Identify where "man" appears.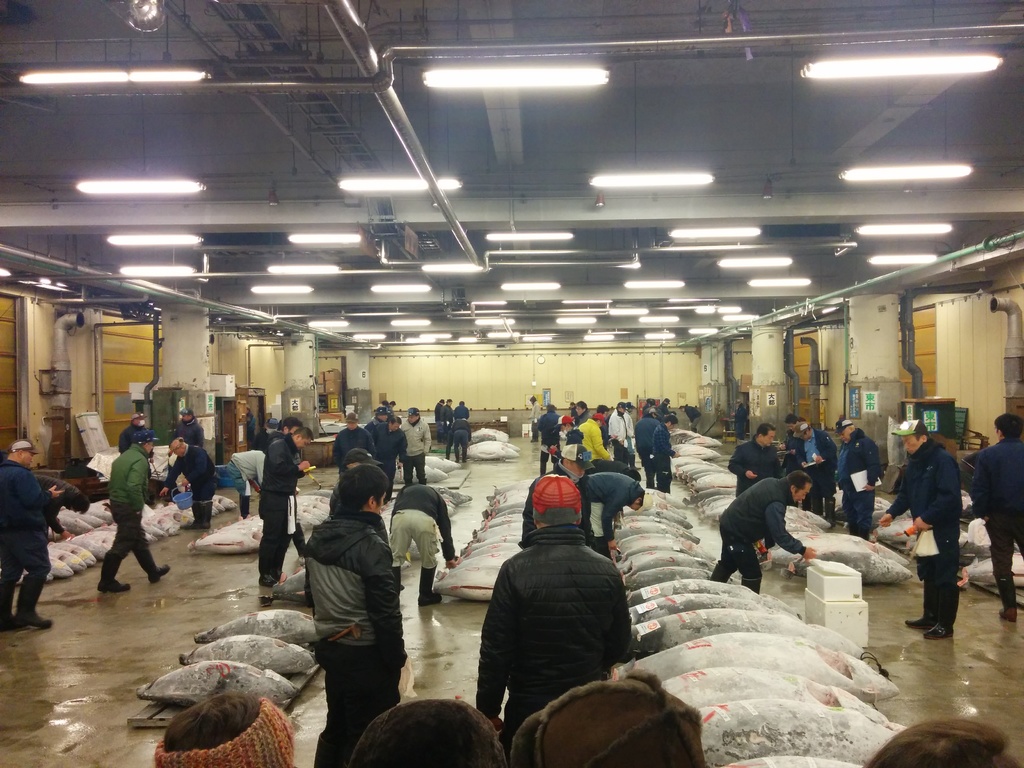
Appears at Rect(390, 400, 402, 413).
